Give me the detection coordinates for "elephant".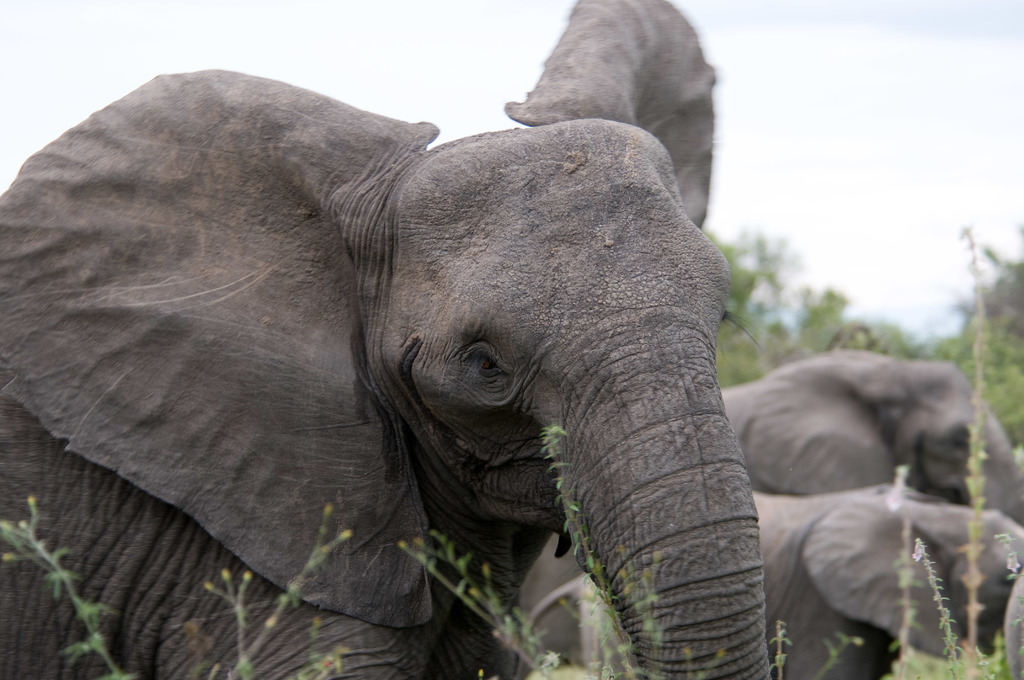
<box>0,67,762,679</box>.
